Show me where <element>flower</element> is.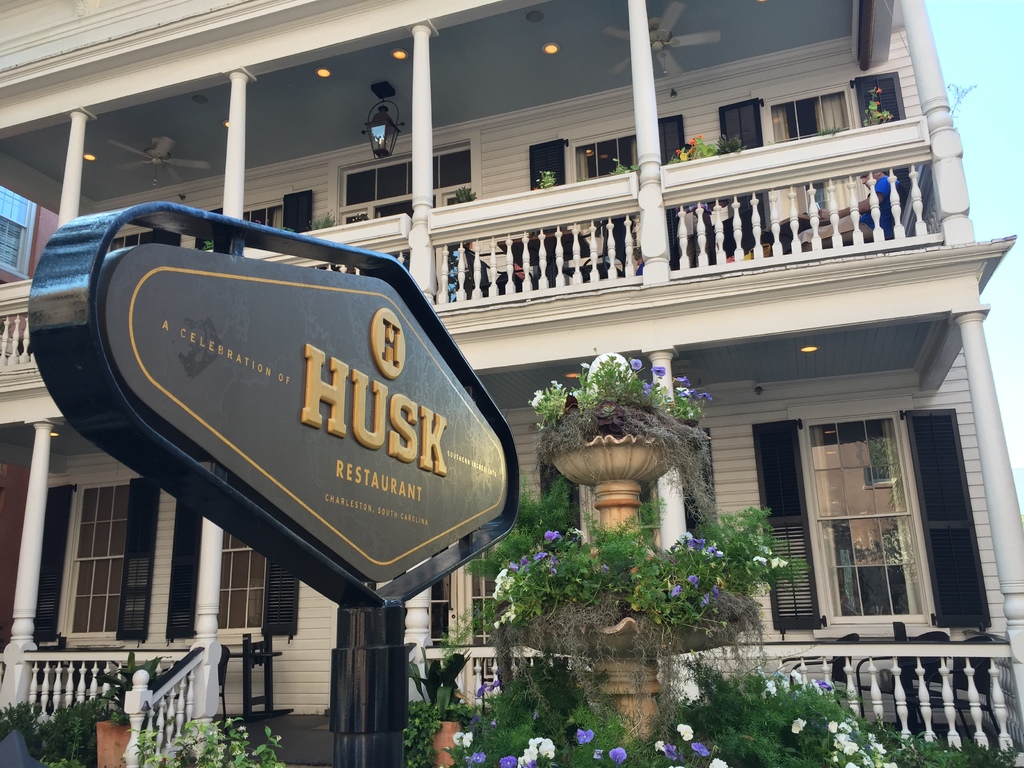
<element>flower</element> is at pyautogui.locateOnScreen(463, 730, 472, 749).
